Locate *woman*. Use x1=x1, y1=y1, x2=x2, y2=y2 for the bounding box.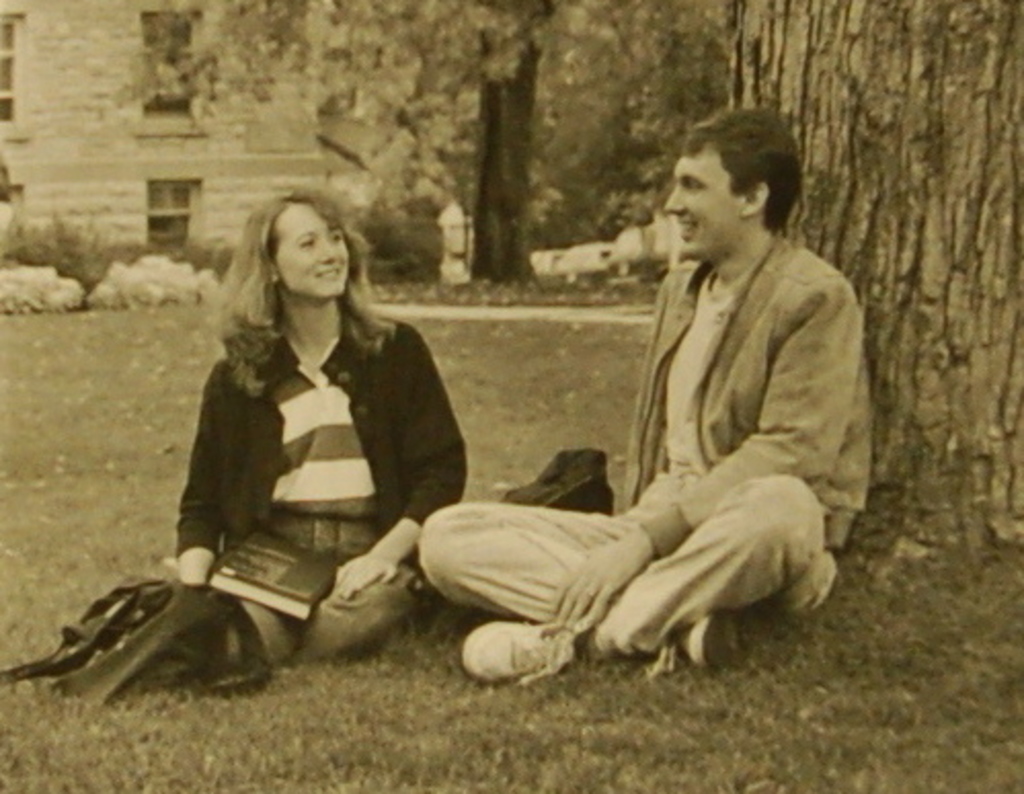
x1=166, y1=185, x2=466, y2=661.
